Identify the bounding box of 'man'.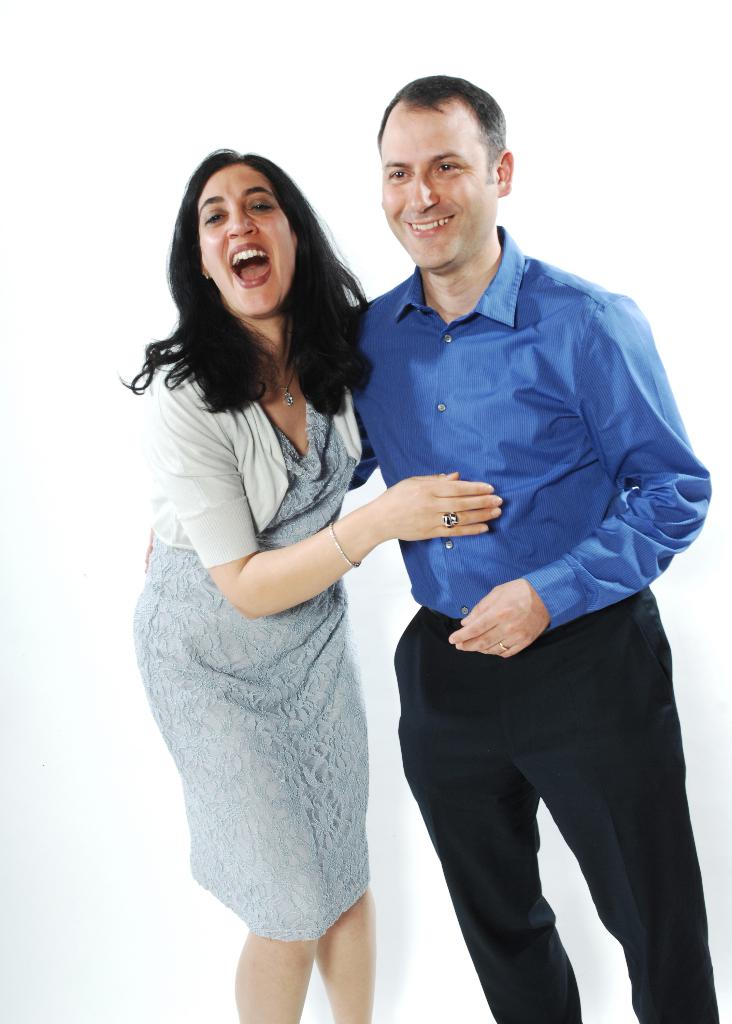
313, 0, 722, 1017.
